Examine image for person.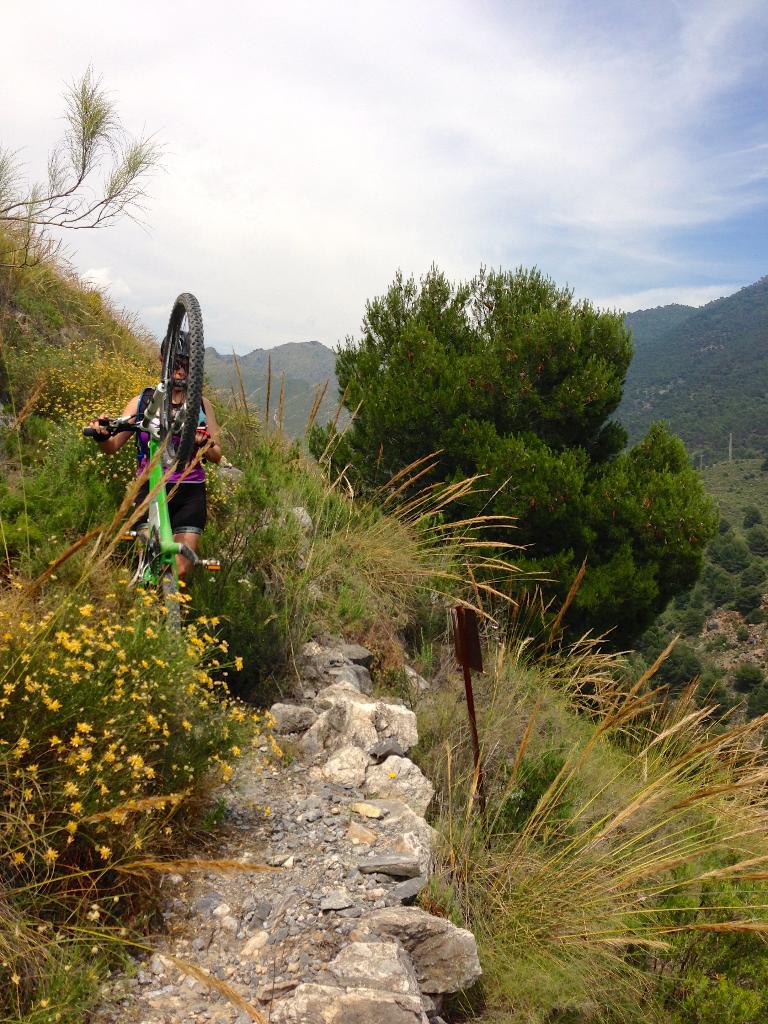
Examination result: bbox(91, 330, 222, 589).
